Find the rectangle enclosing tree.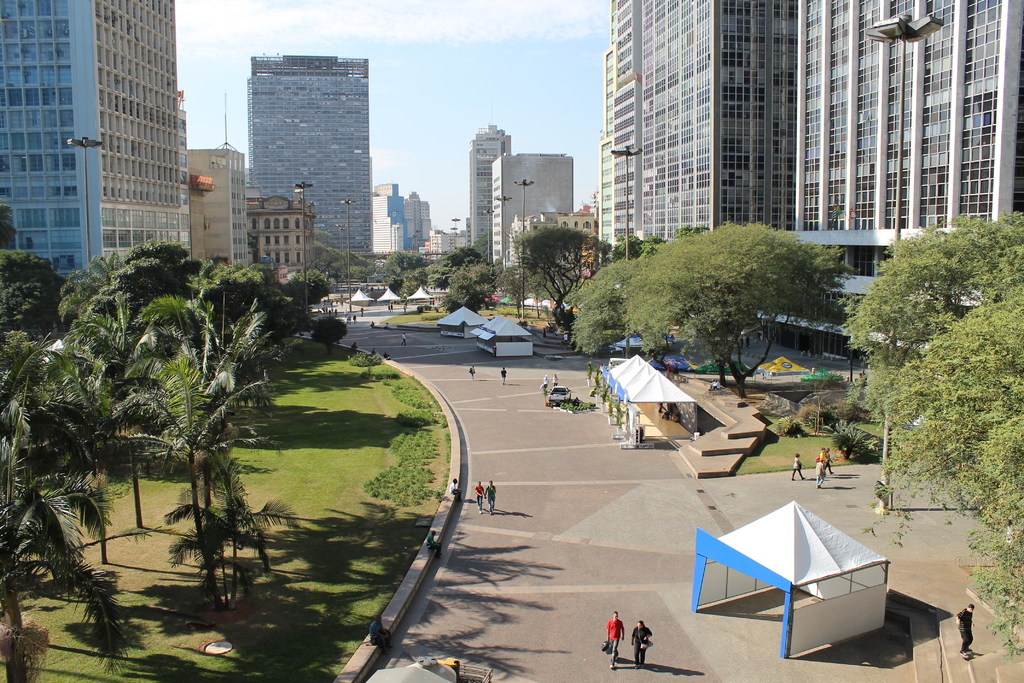
{"left": 569, "top": 257, "right": 624, "bottom": 372}.
